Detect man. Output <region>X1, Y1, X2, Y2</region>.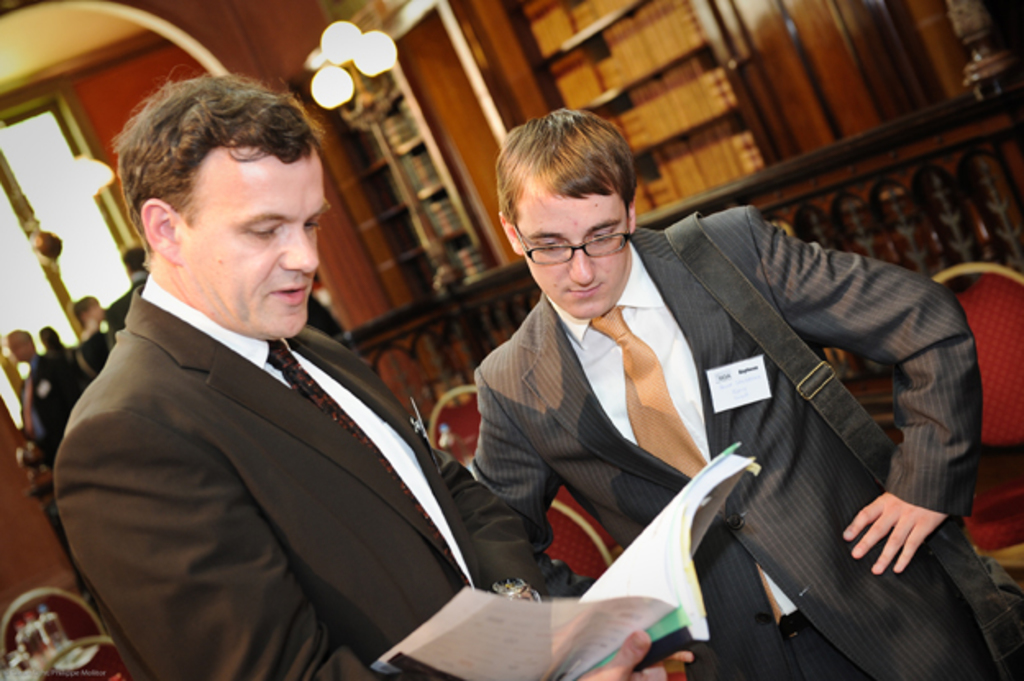
<region>51, 71, 696, 679</region>.
